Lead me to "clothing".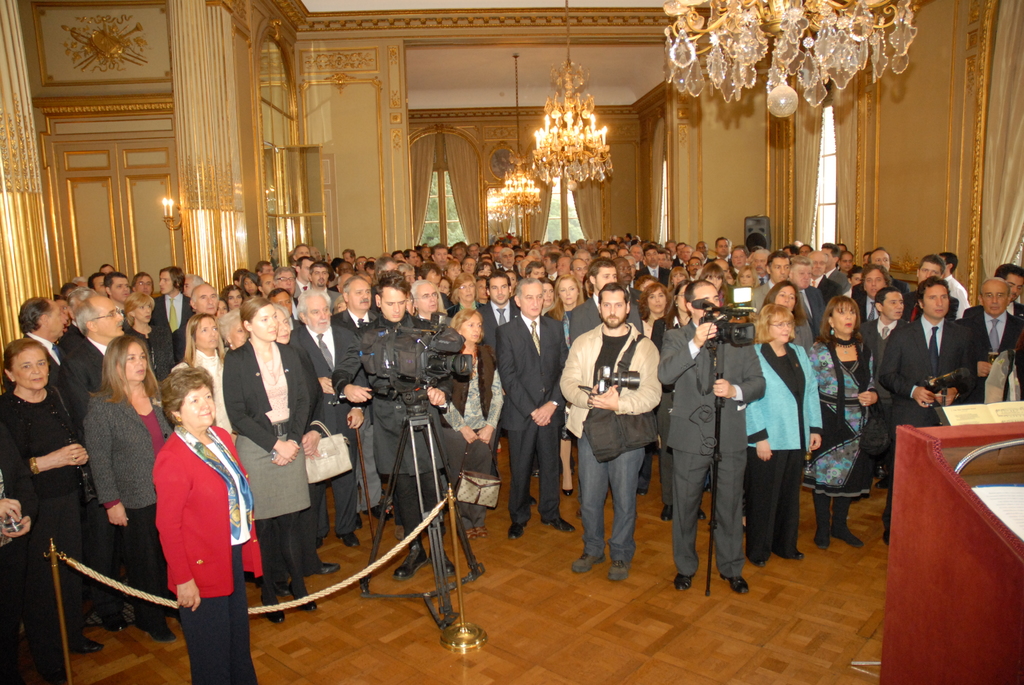
Lead to l=74, t=329, r=133, b=382.
